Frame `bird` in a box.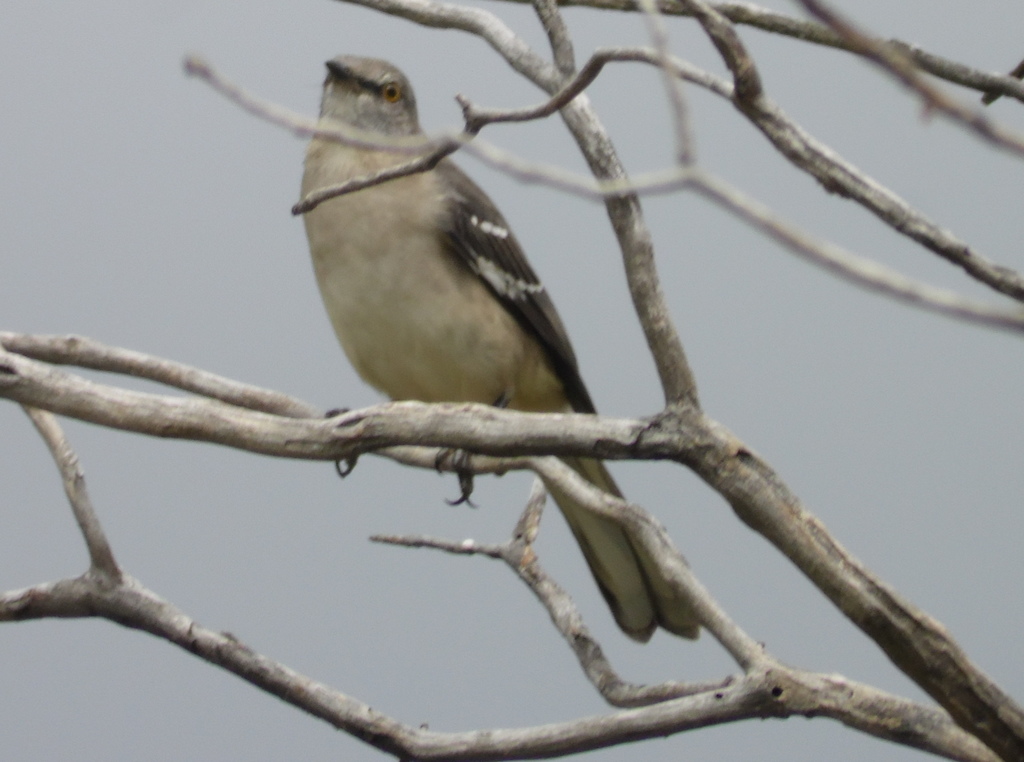
300,56,709,645.
